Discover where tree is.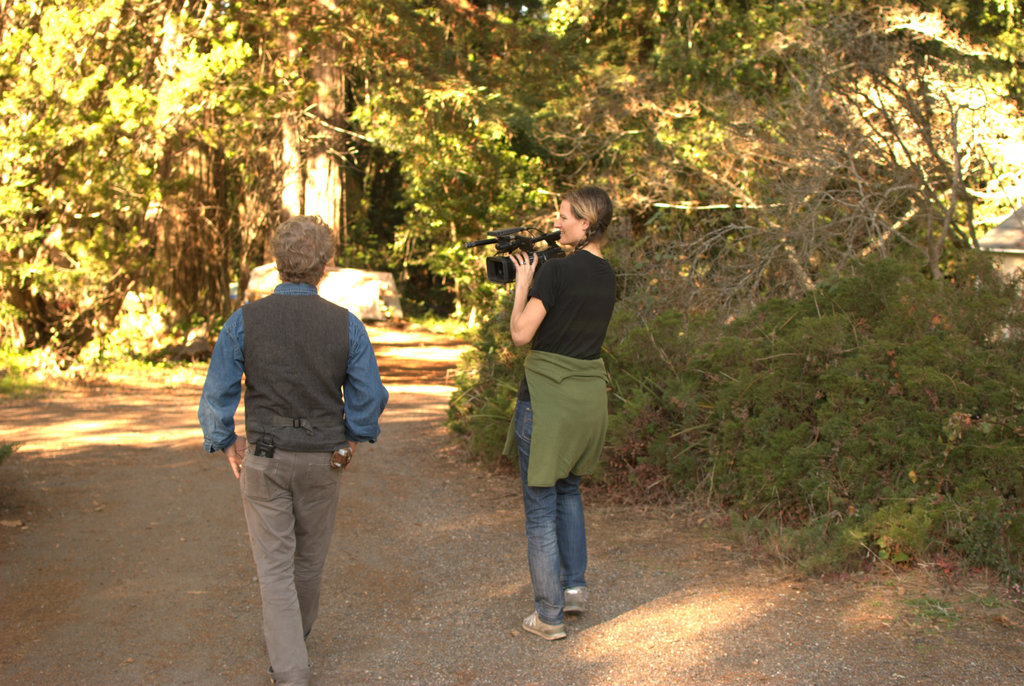
Discovered at x1=366, y1=0, x2=1023, y2=344.
